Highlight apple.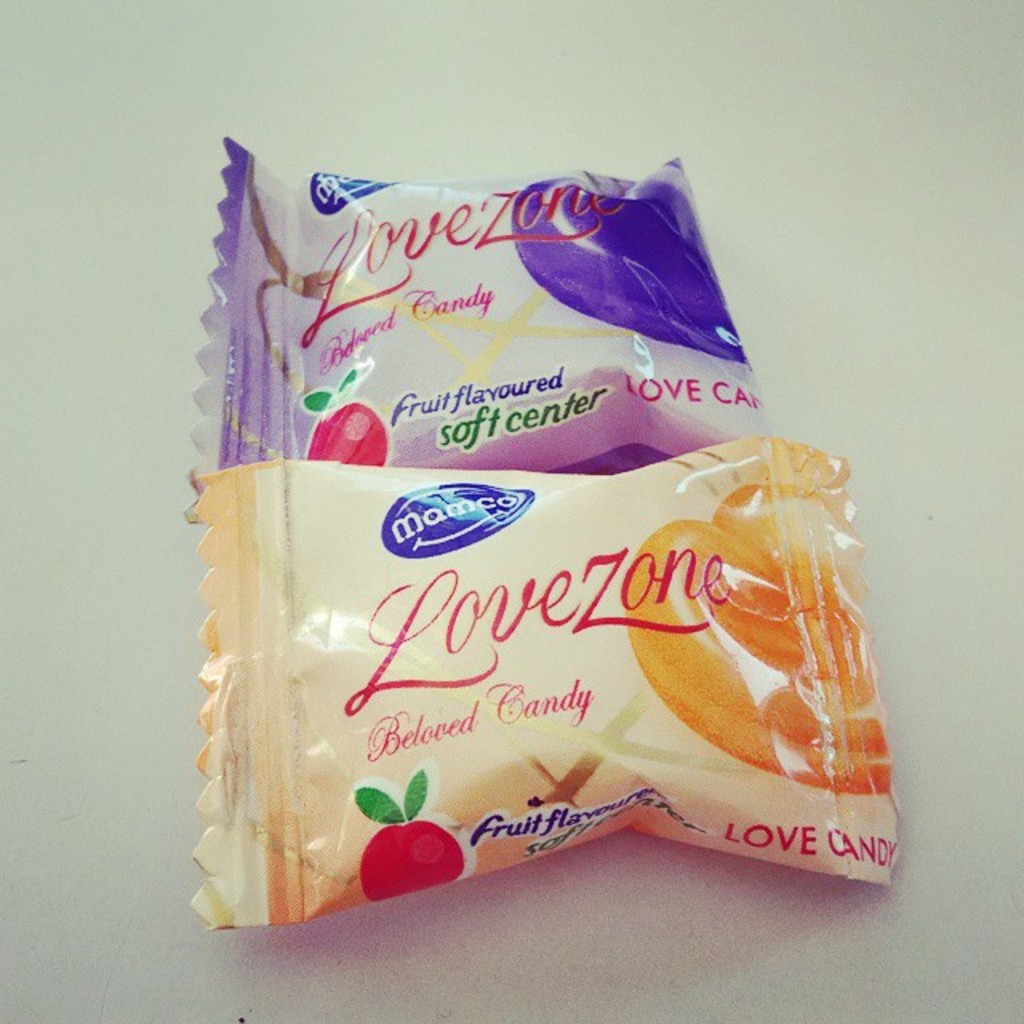
Highlighted region: box=[298, 366, 392, 470].
